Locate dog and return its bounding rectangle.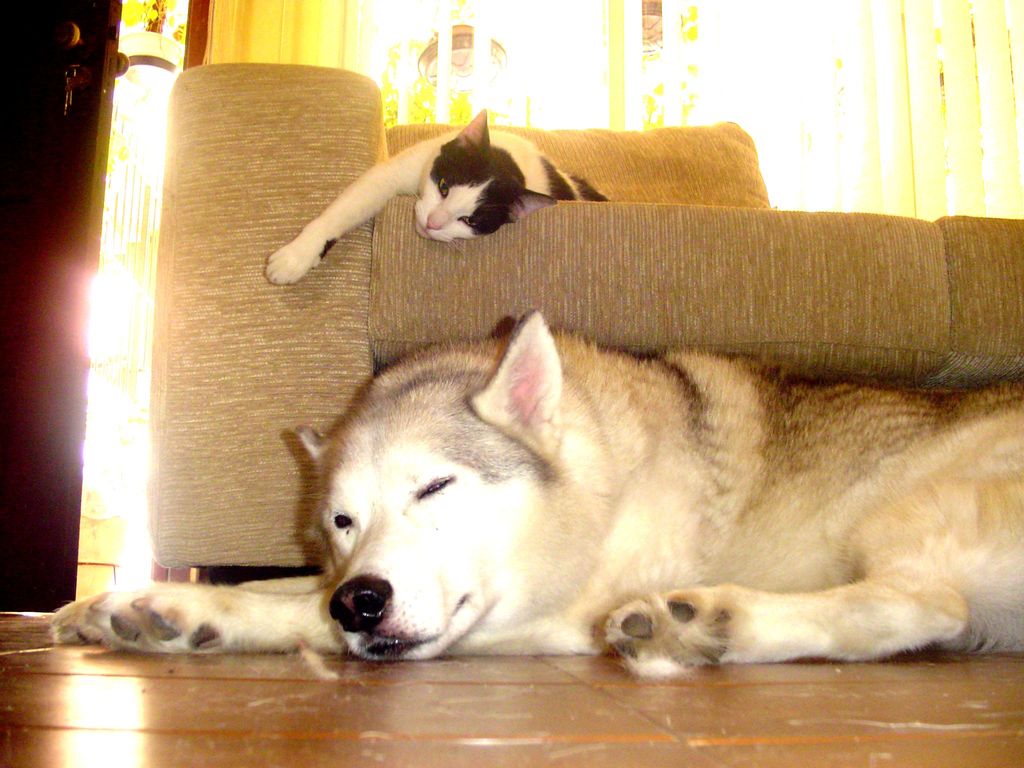
(x1=44, y1=307, x2=1023, y2=680).
